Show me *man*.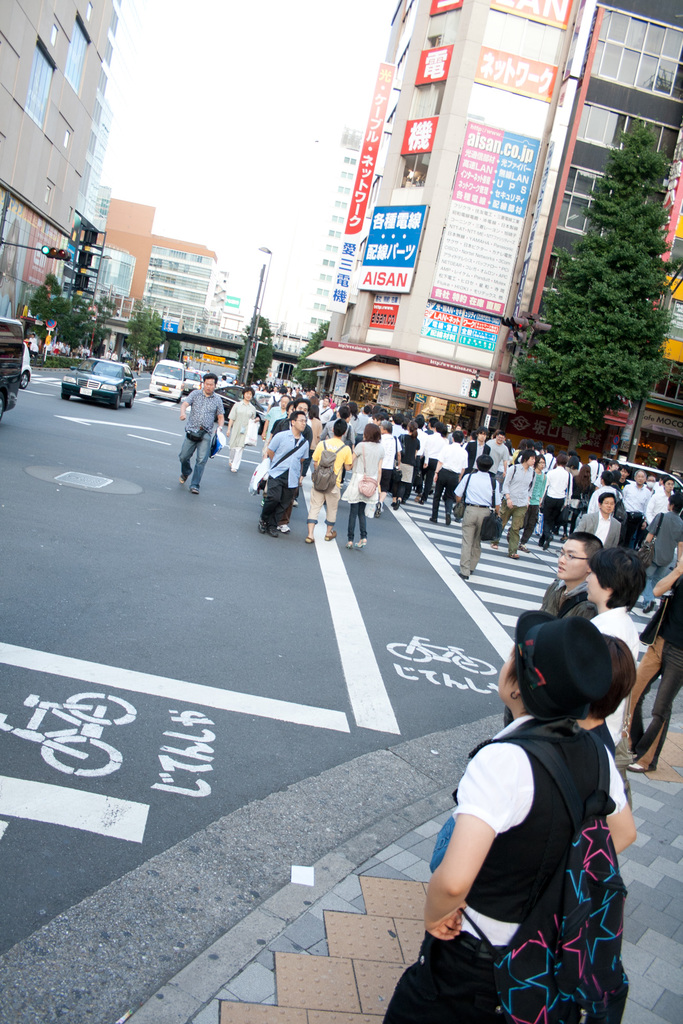
*man* is here: [x1=569, y1=490, x2=621, y2=552].
